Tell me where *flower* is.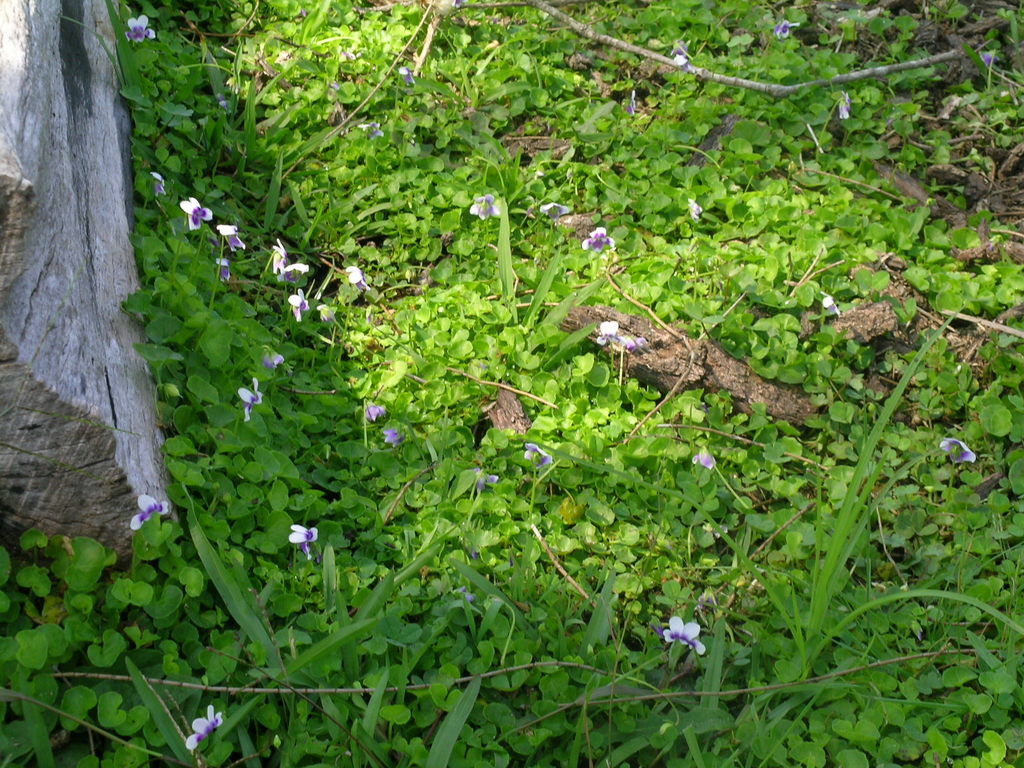
*flower* is at bbox=(260, 351, 289, 369).
